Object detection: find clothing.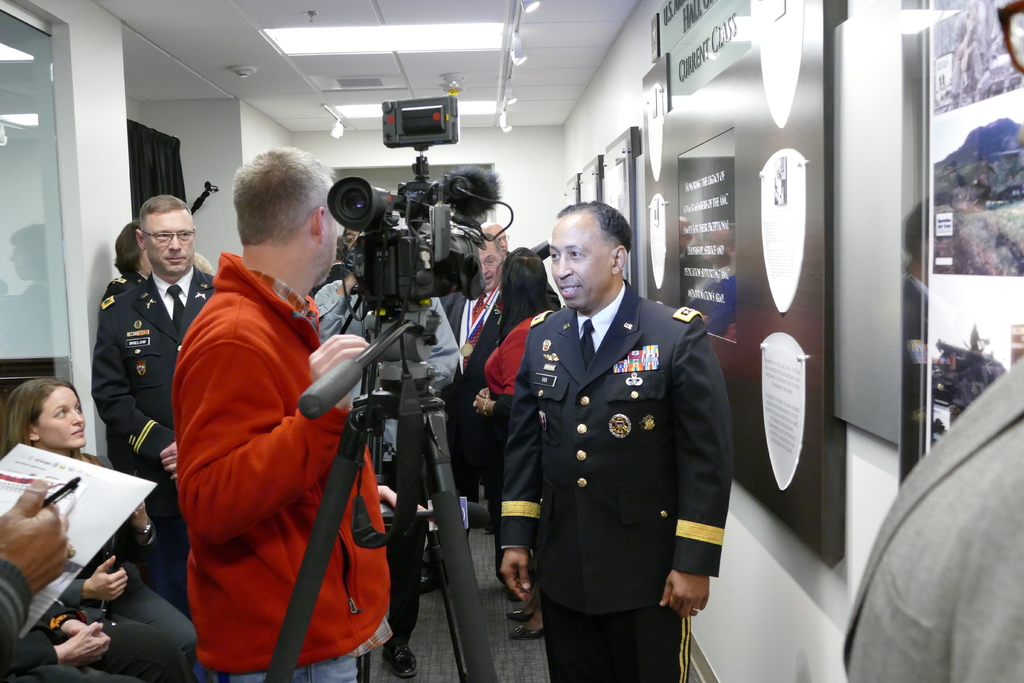
(19, 604, 121, 682).
